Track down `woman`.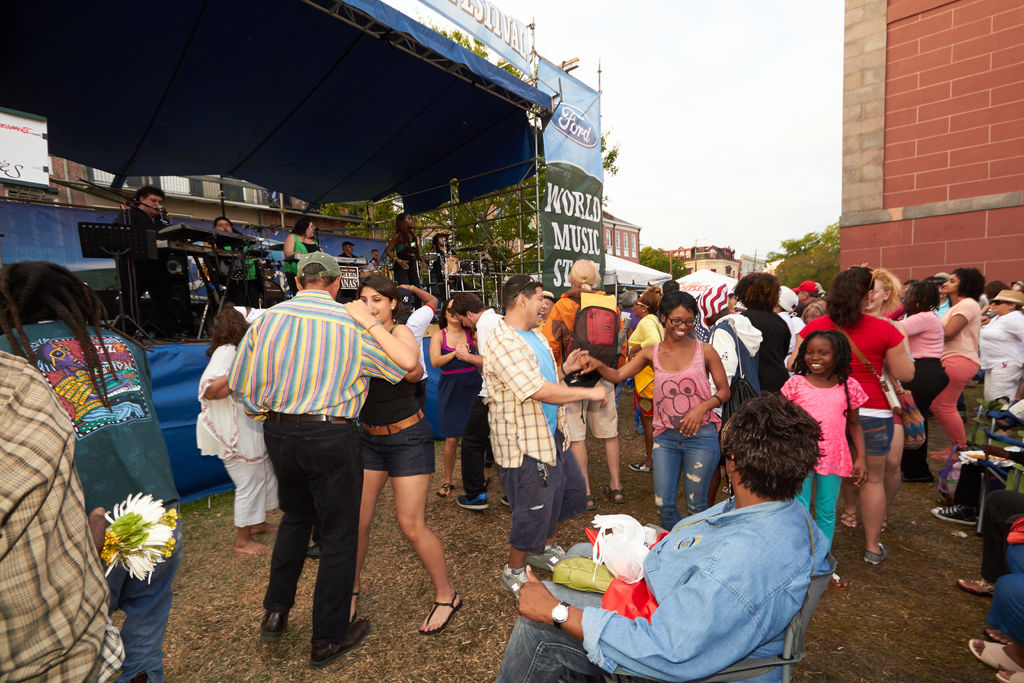
Tracked to x1=574, y1=289, x2=730, y2=531.
